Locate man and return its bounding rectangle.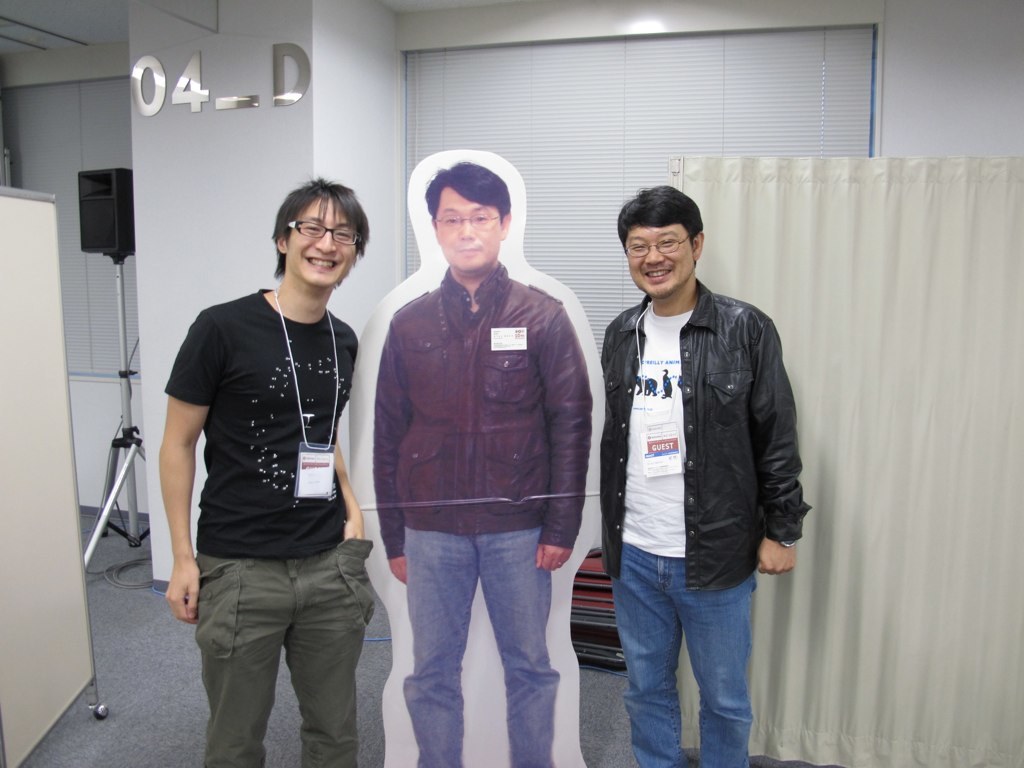
575,182,816,752.
